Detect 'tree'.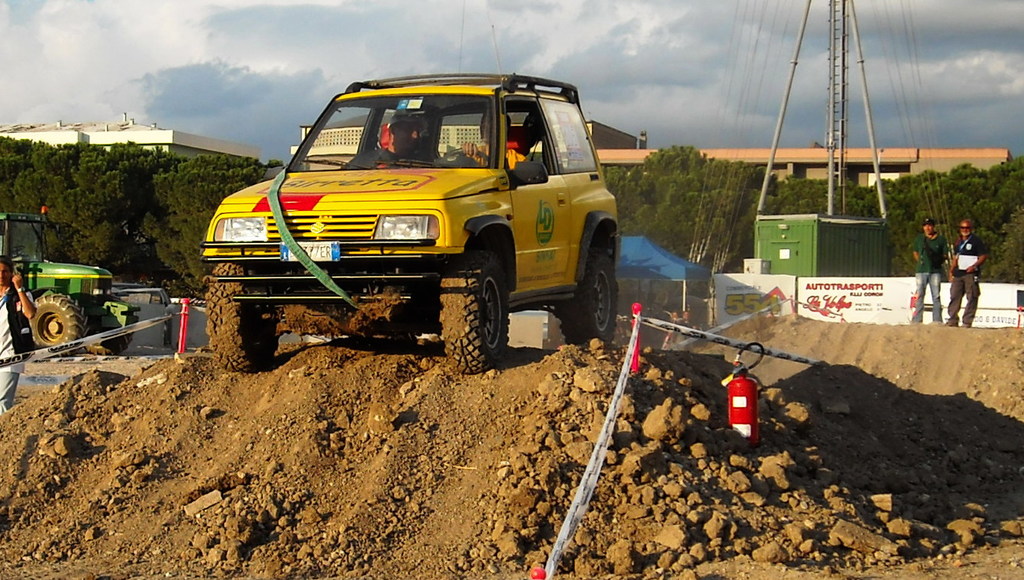
Detected at 114:142:218:296.
